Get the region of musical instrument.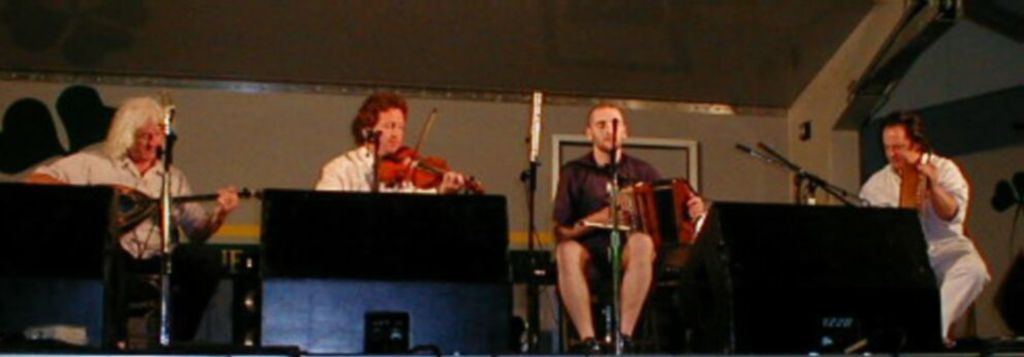
x1=372 y1=101 x2=492 y2=194.
